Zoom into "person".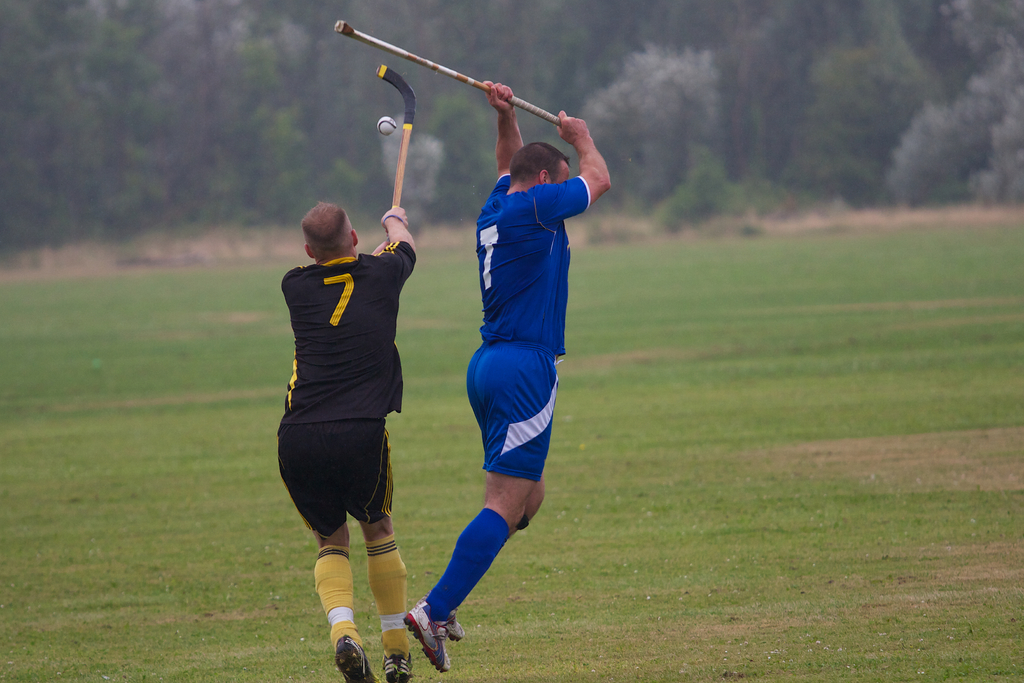
Zoom target: (x1=265, y1=156, x2=433, y2=668).
